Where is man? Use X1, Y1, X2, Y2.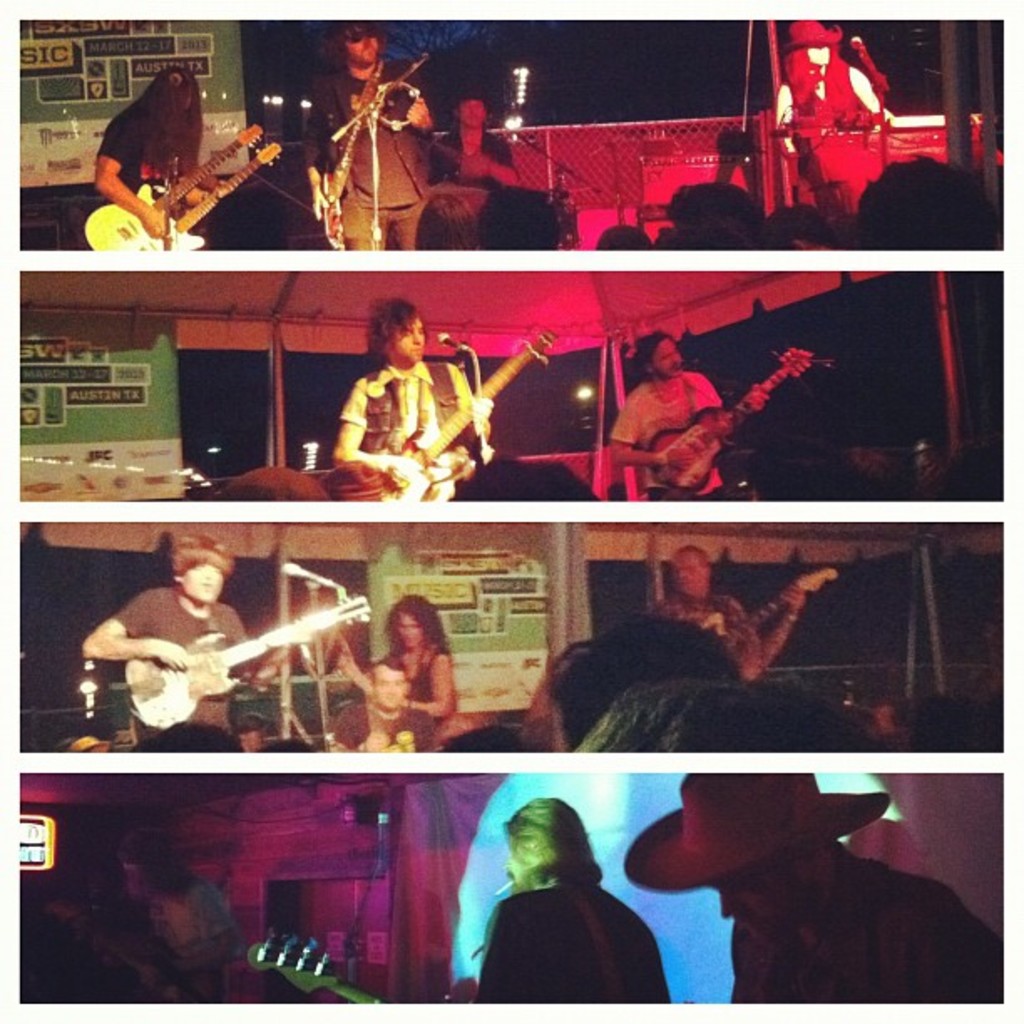
316, 294, 499, 499.
